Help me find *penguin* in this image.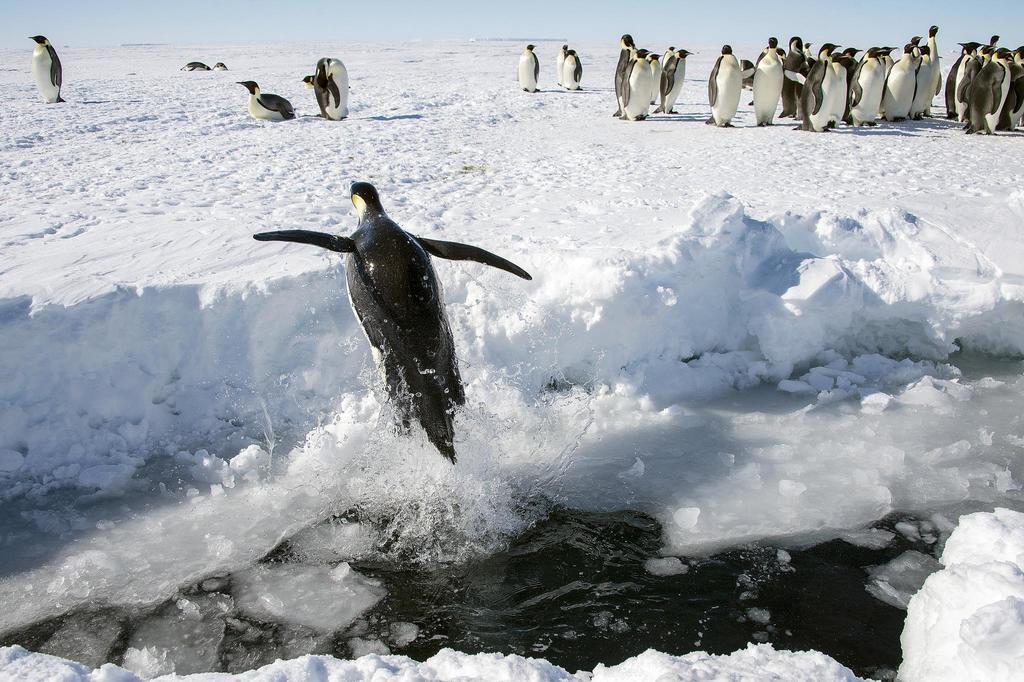
Found it: BBox(214, 63, 232, 71).
